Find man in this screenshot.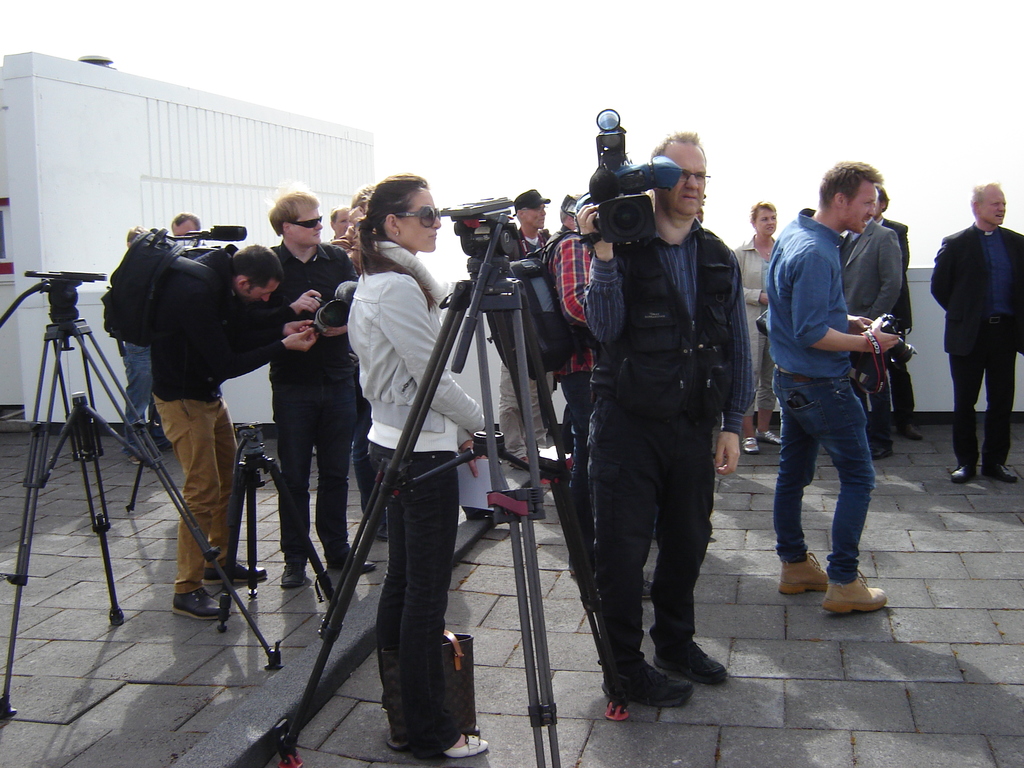
The bounding box for man is (268, 191, 377, 590).
